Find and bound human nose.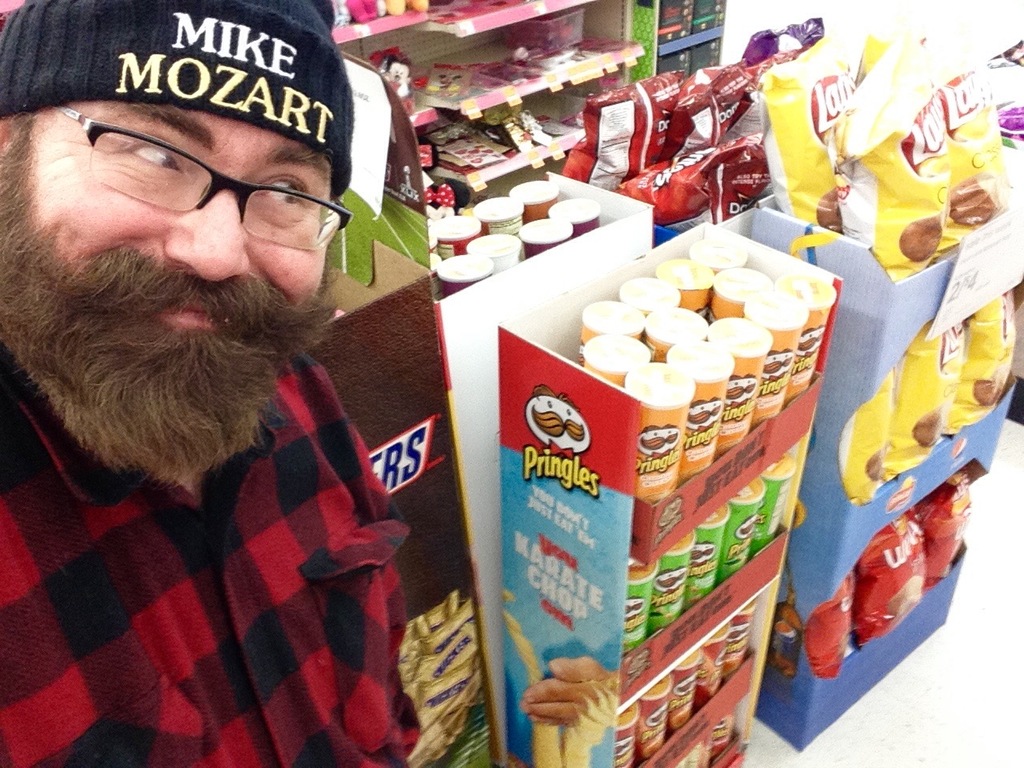
Bound: (left=158, top=169, right=254, bottom=287).
